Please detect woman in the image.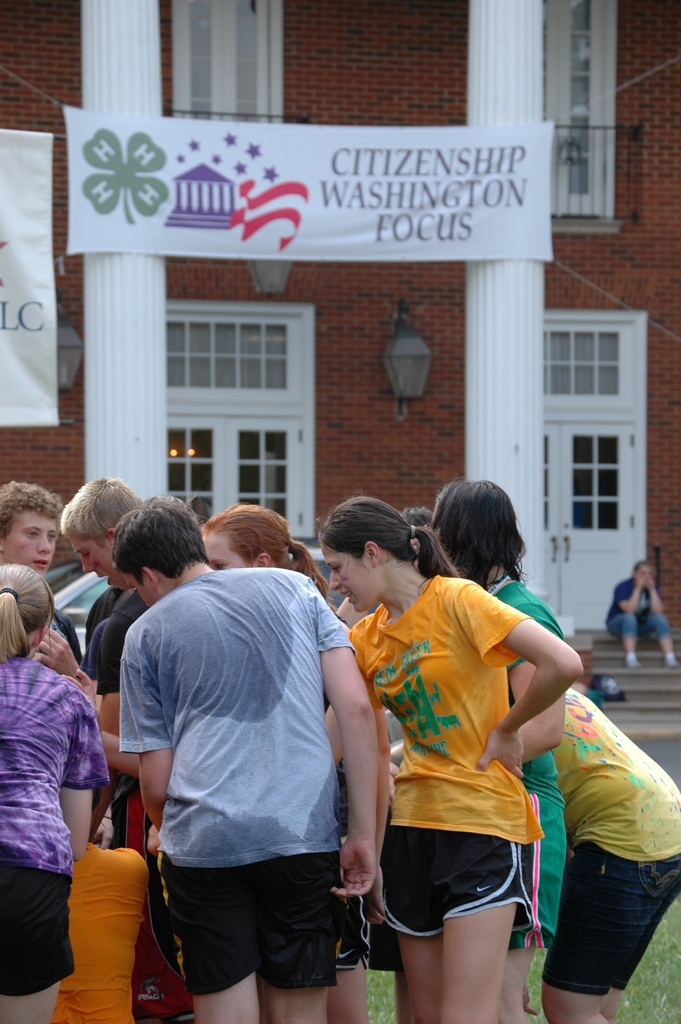
x1=418 y1=481 x2=573 y2=1023.
